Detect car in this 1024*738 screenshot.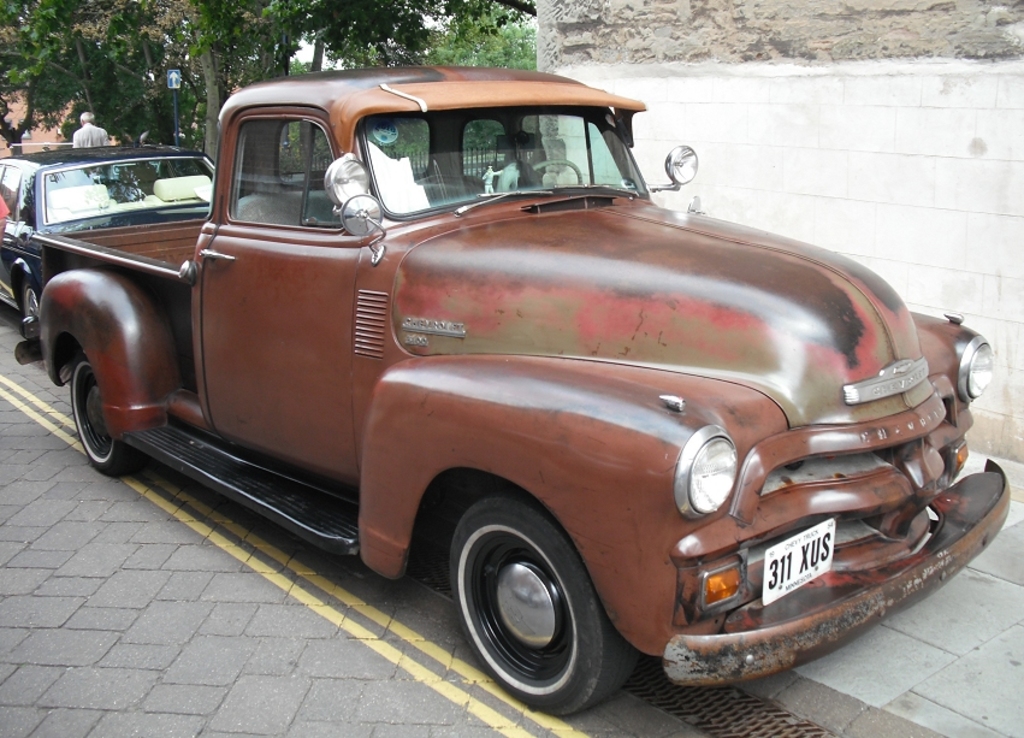
Detection: [0,147,221,344].
